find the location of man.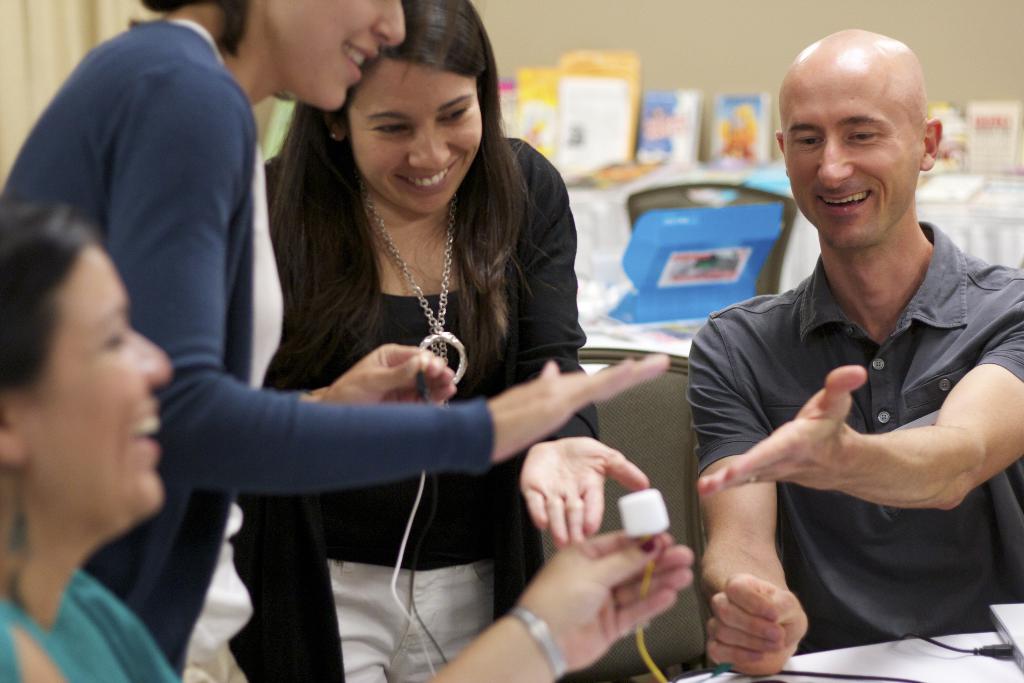
Location: (661, 49, 1007, 673).
